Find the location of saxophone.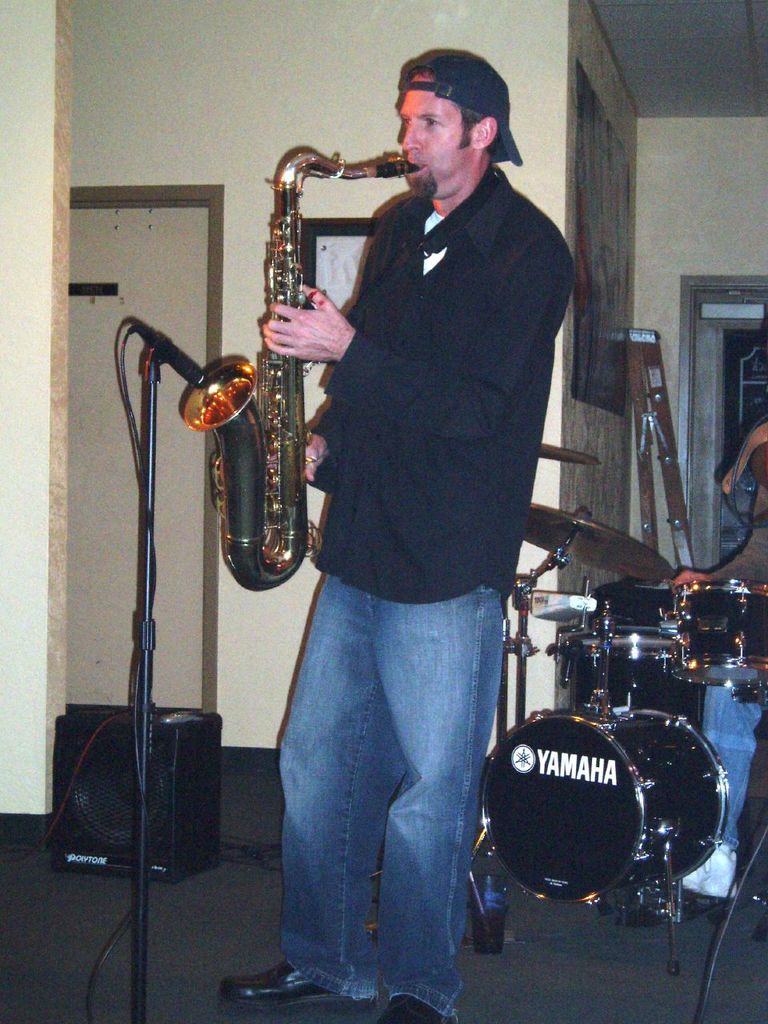
Location: locate(178, 140, 424, 599).
